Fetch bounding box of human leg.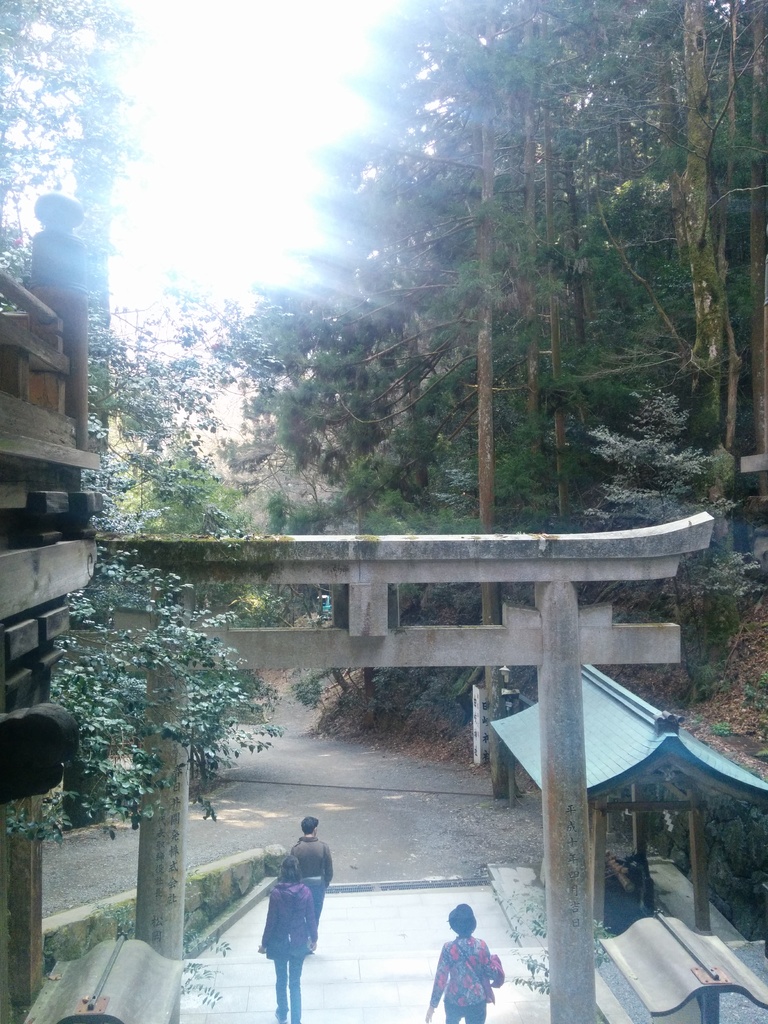
Bbox: Rect(274, 937, 284, 1020).
